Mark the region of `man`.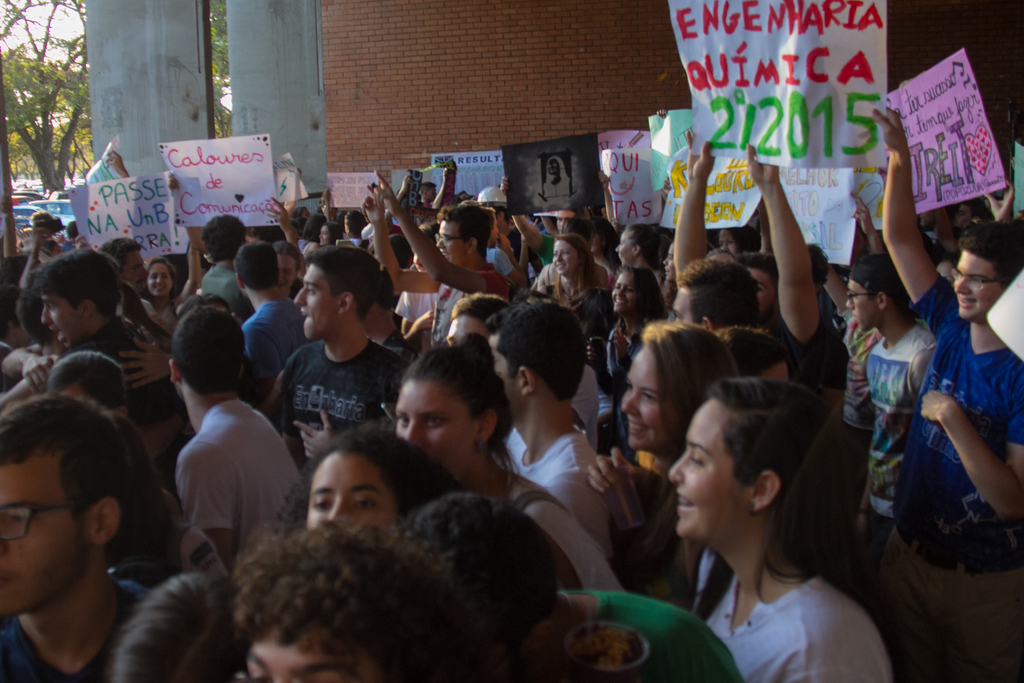
Region: left=488, top=298, right=611, bottom=562.
